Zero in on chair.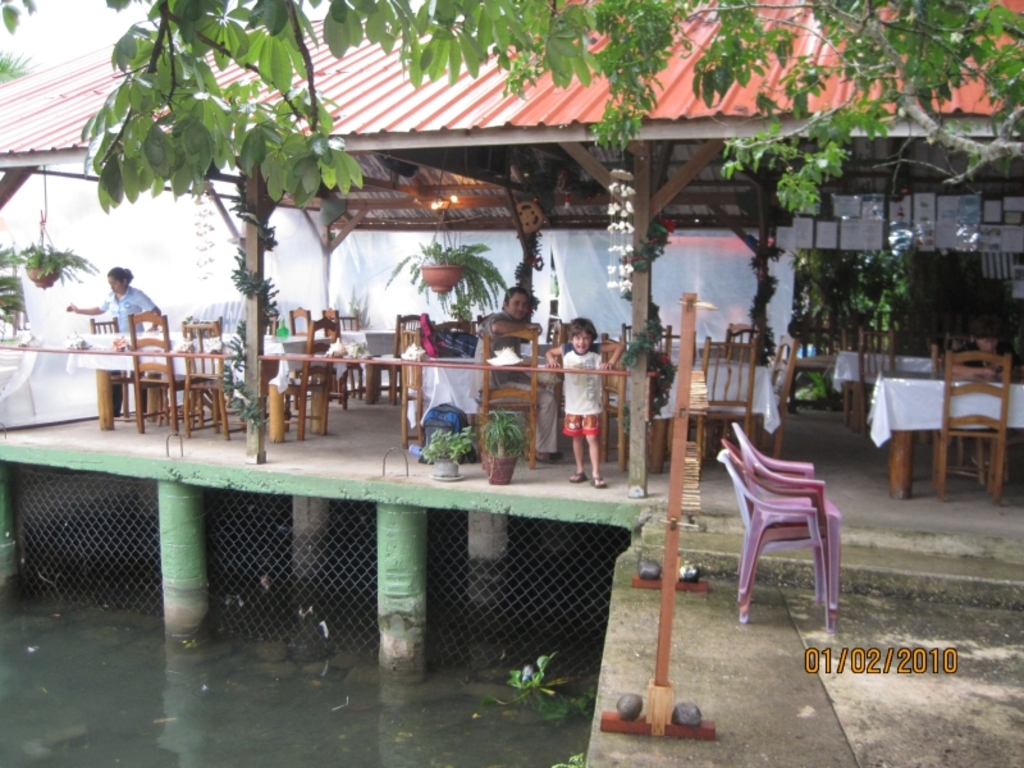
Zeroed in: [261,319,340,442].
